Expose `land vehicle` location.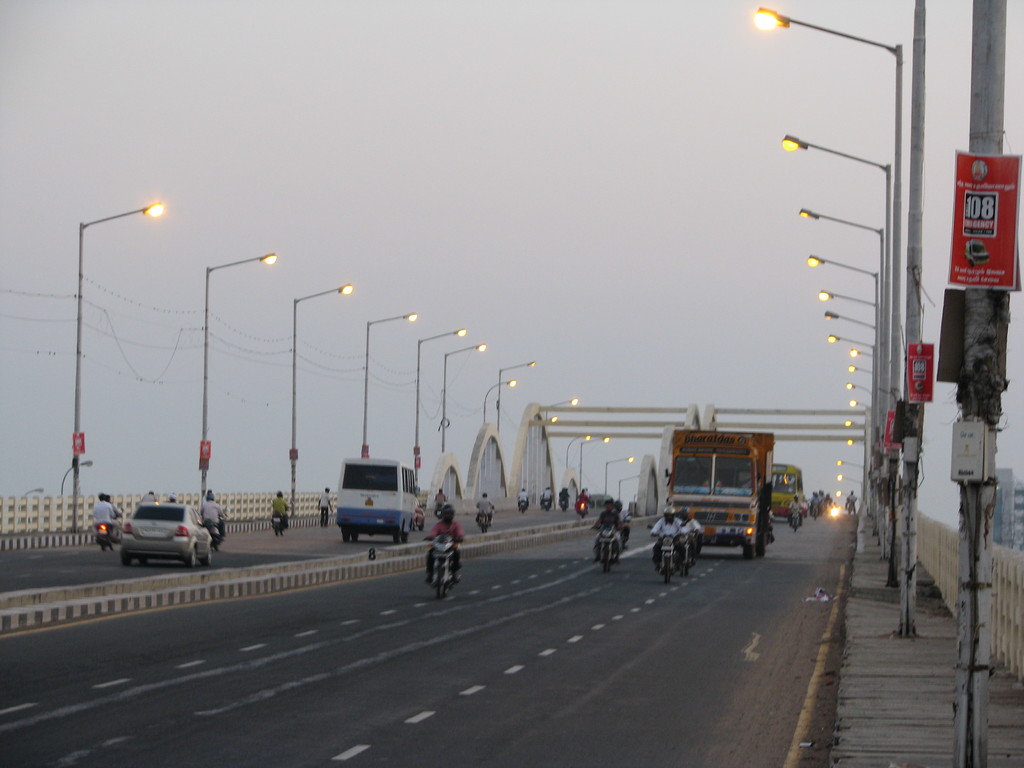
Exposed at [266, 507, 291, 536].
